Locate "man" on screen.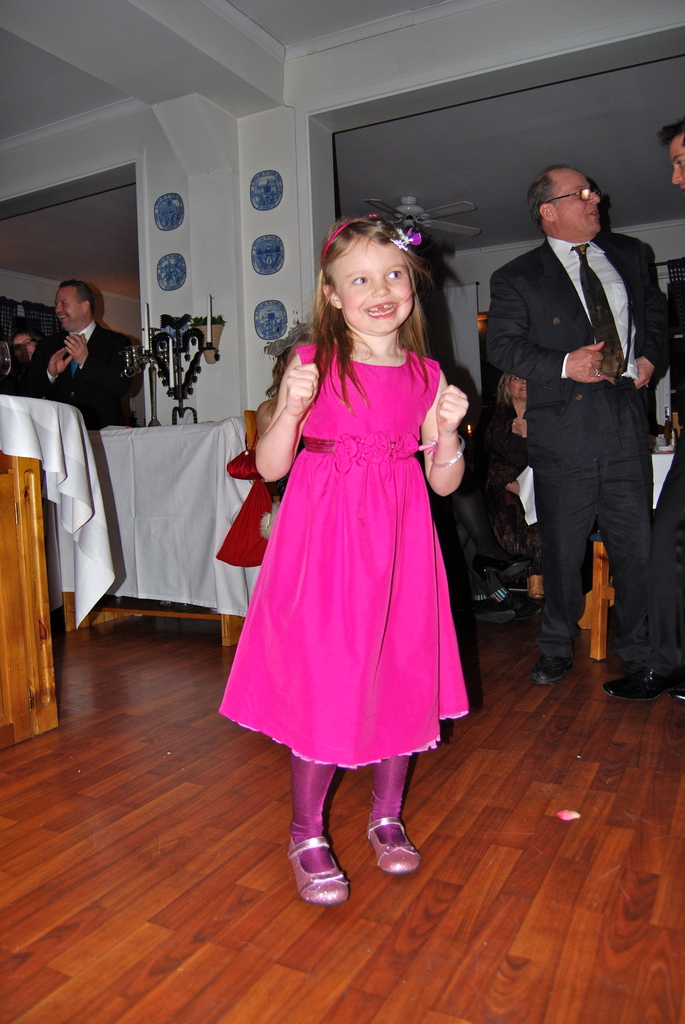
On screen at select_region(17, 277, 143, 435).
